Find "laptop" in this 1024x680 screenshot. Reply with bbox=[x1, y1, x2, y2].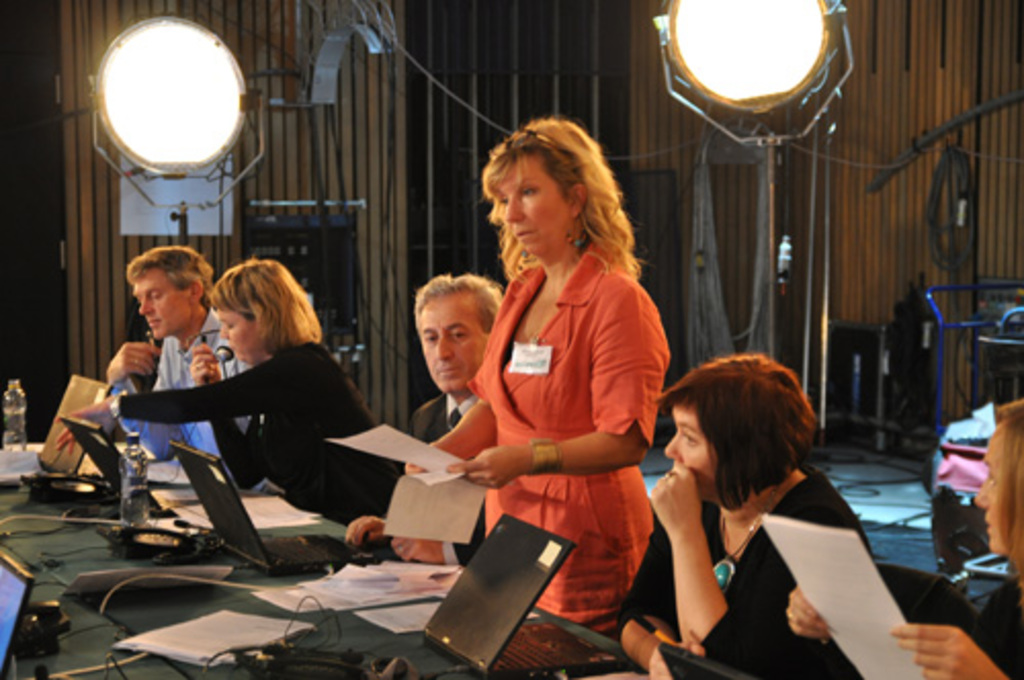
bbox=[59, 418, 201, 516].
